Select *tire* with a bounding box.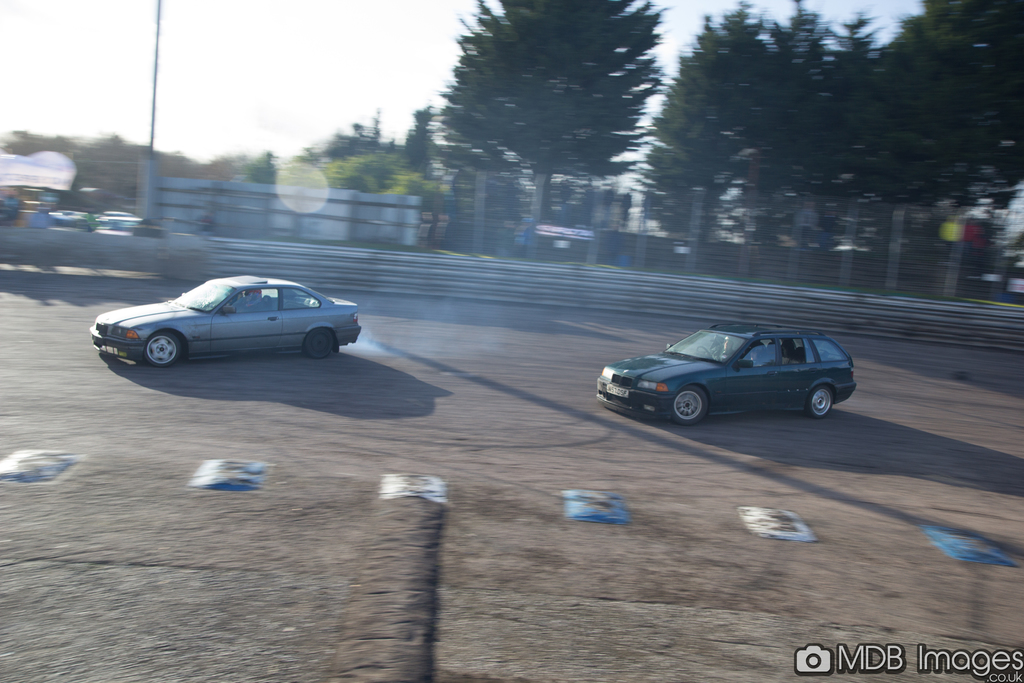
crop(804, 386, 832, 416).
